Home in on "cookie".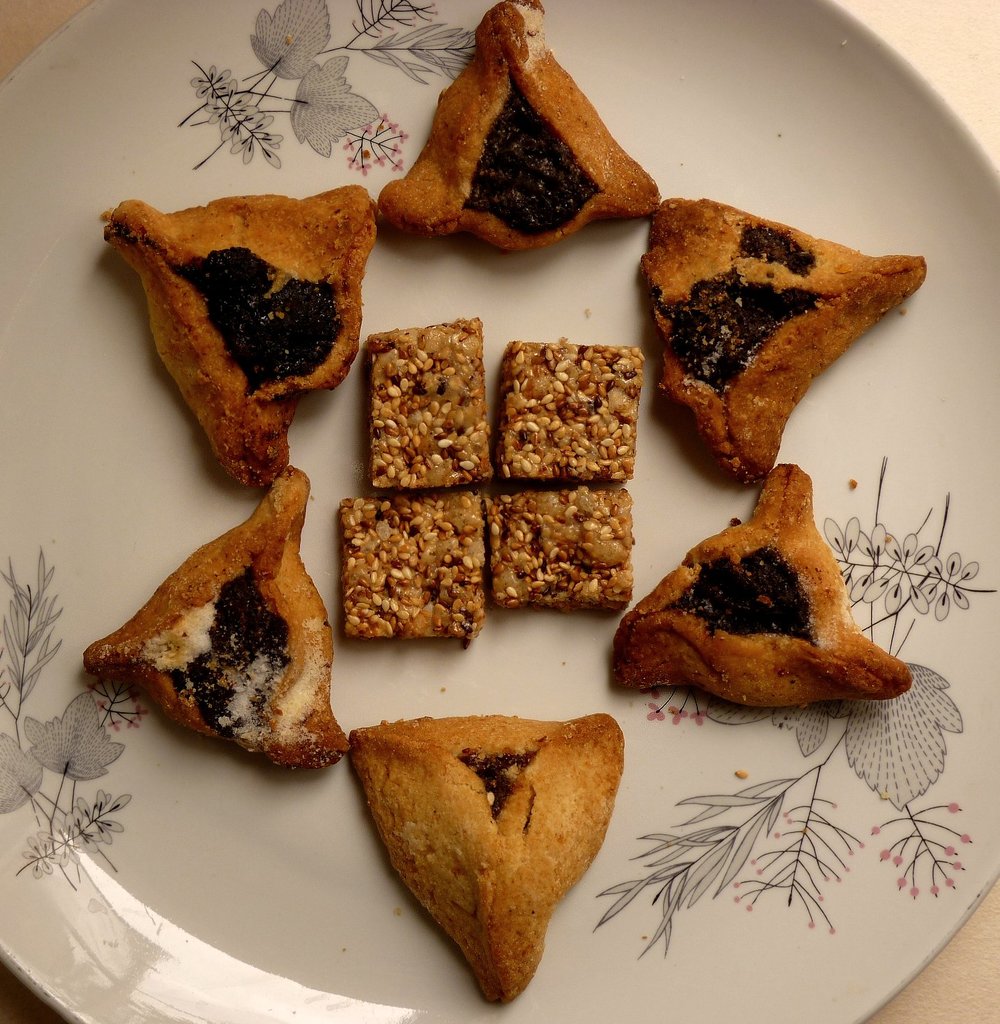
Homed in at BBox(632, 197, 928, 483).
